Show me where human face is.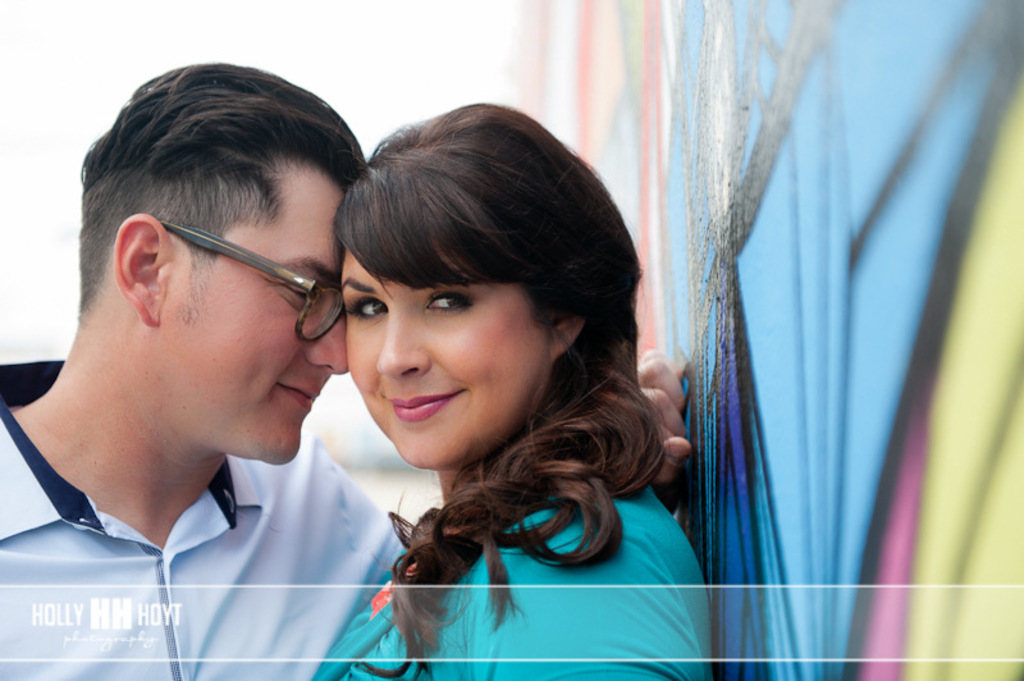
human face is at 160/166/348/466.
